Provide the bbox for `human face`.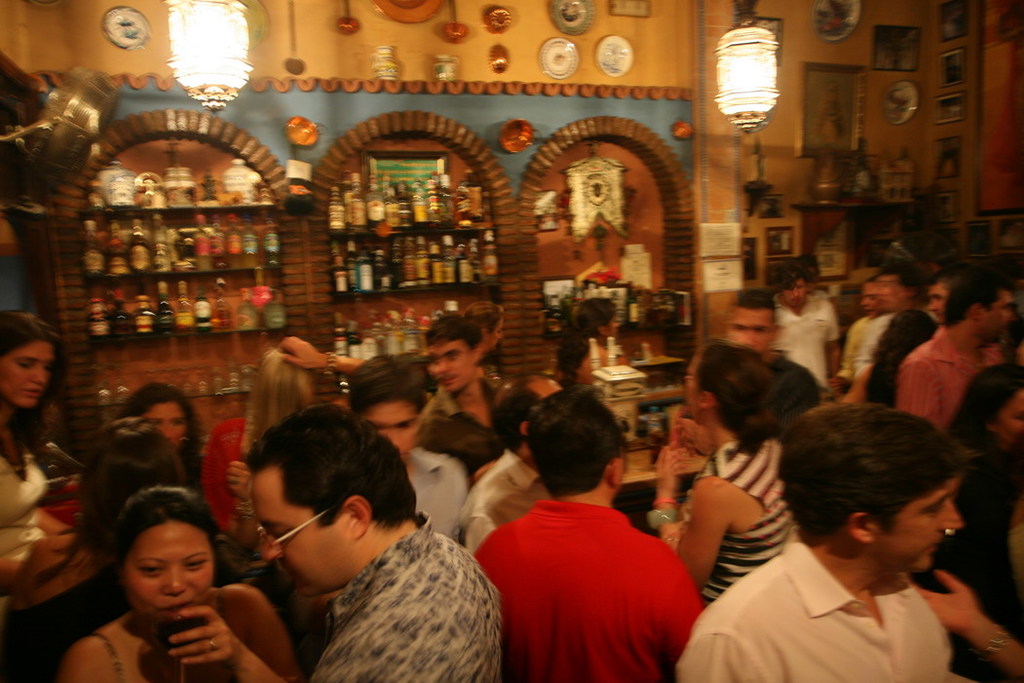
locate(425, 337, 471, 395).
